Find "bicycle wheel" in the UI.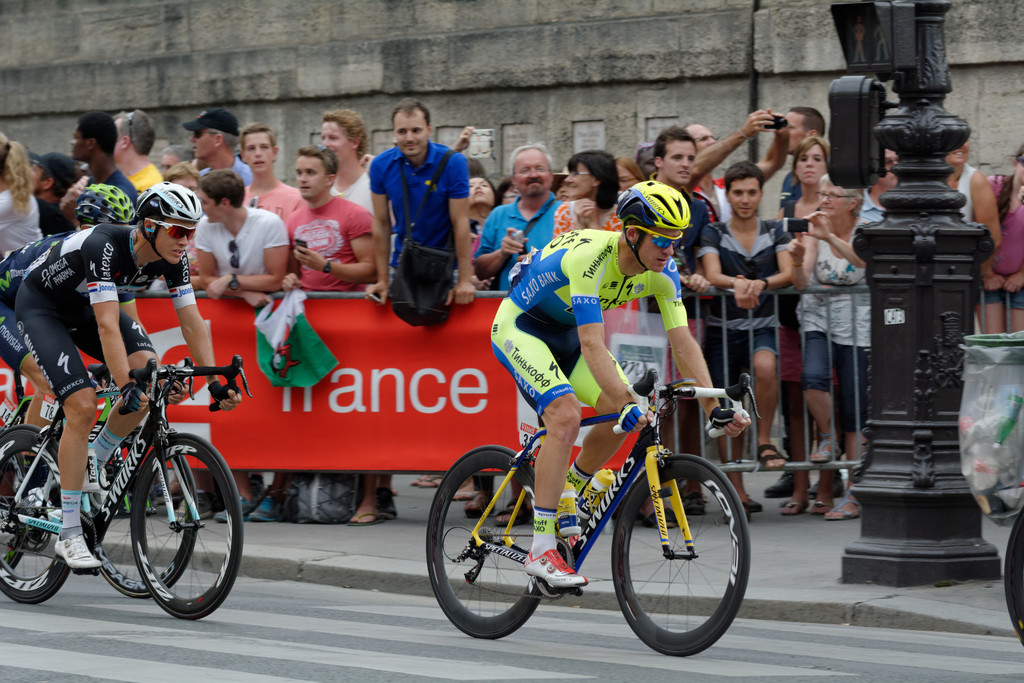
UI element at select_region(0, 411, 34, 572).
